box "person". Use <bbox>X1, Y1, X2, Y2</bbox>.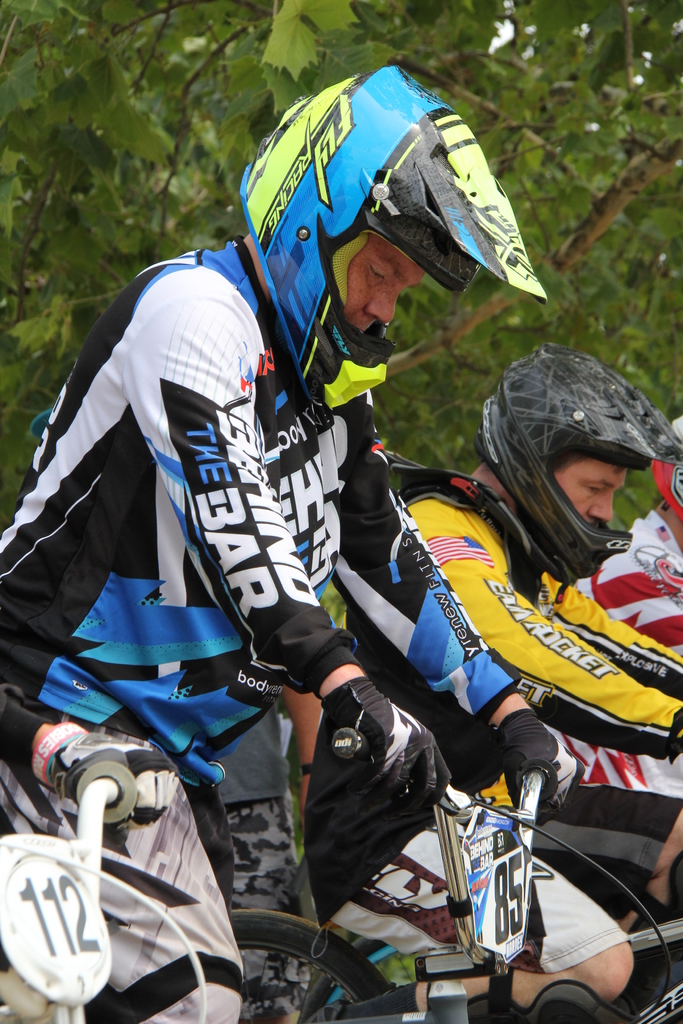
<bbox>540, 413, 682, 798</bbox>.
